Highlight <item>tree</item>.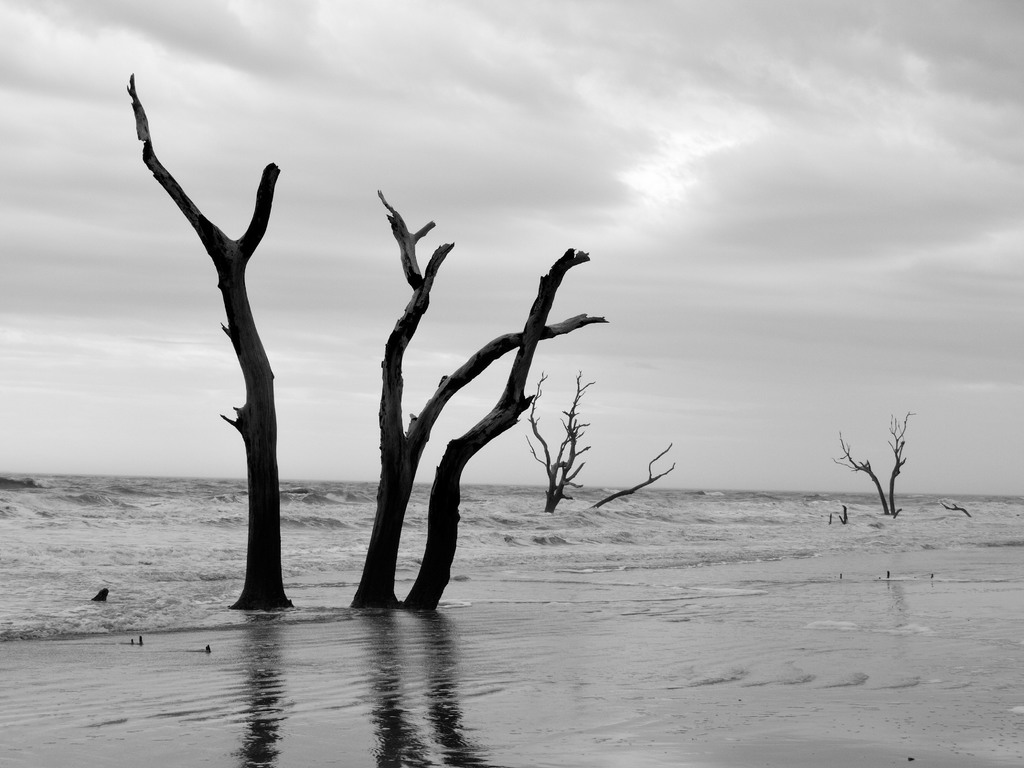
Highlighted region: 345, 184, 609, 609.
